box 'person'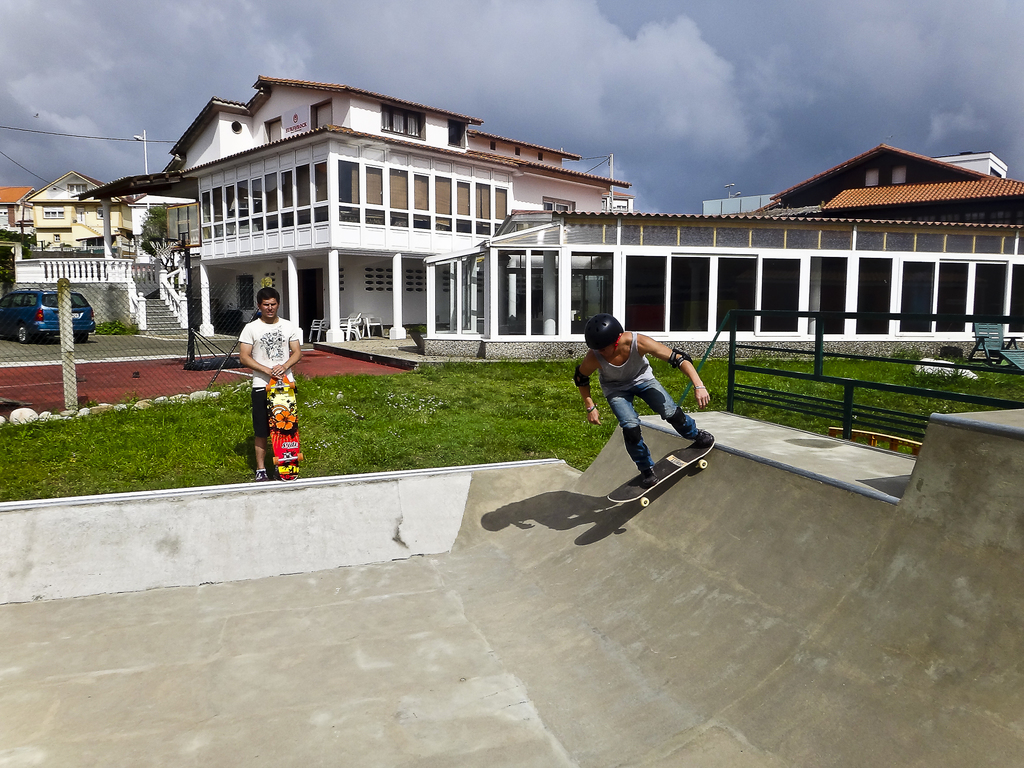
bbox=(234, 273, 299, 481)
